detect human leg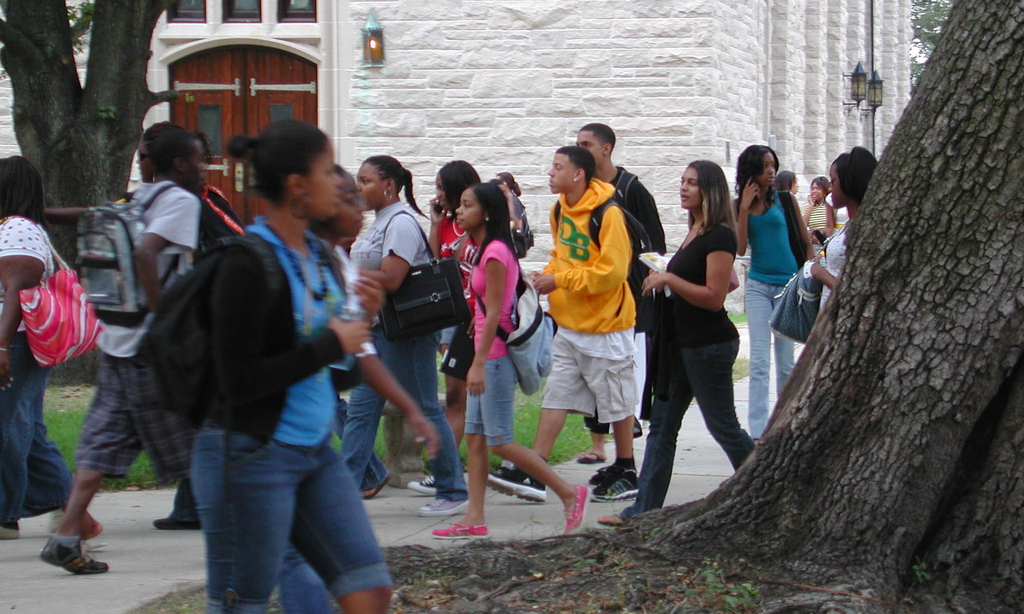
select_region(595, 355, 694, 525)
